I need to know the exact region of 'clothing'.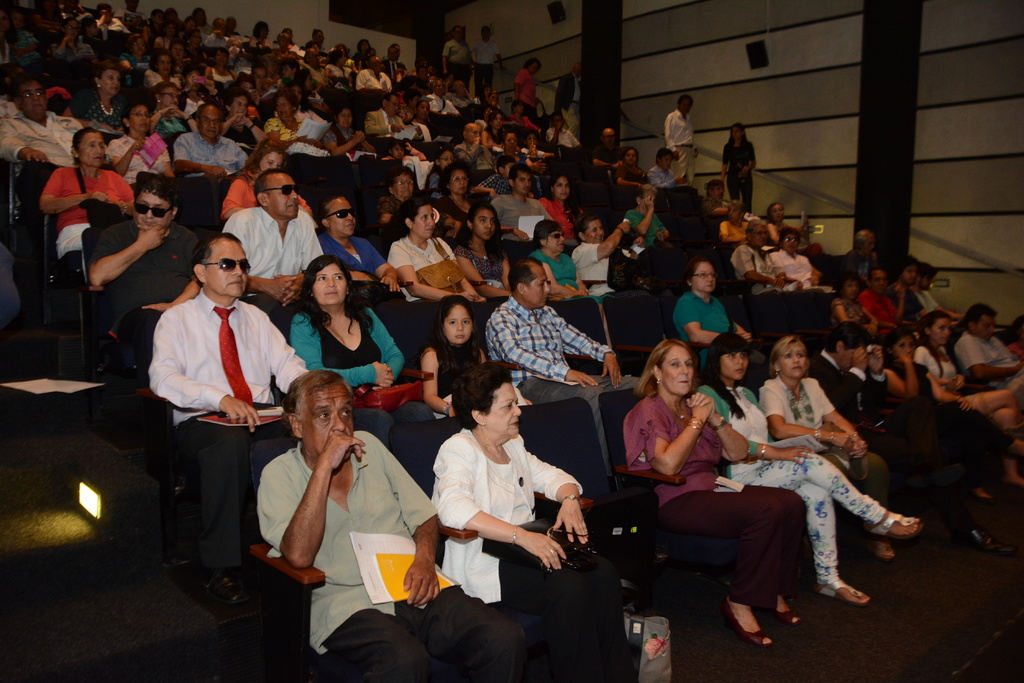
Region: 279/39/301/51.
